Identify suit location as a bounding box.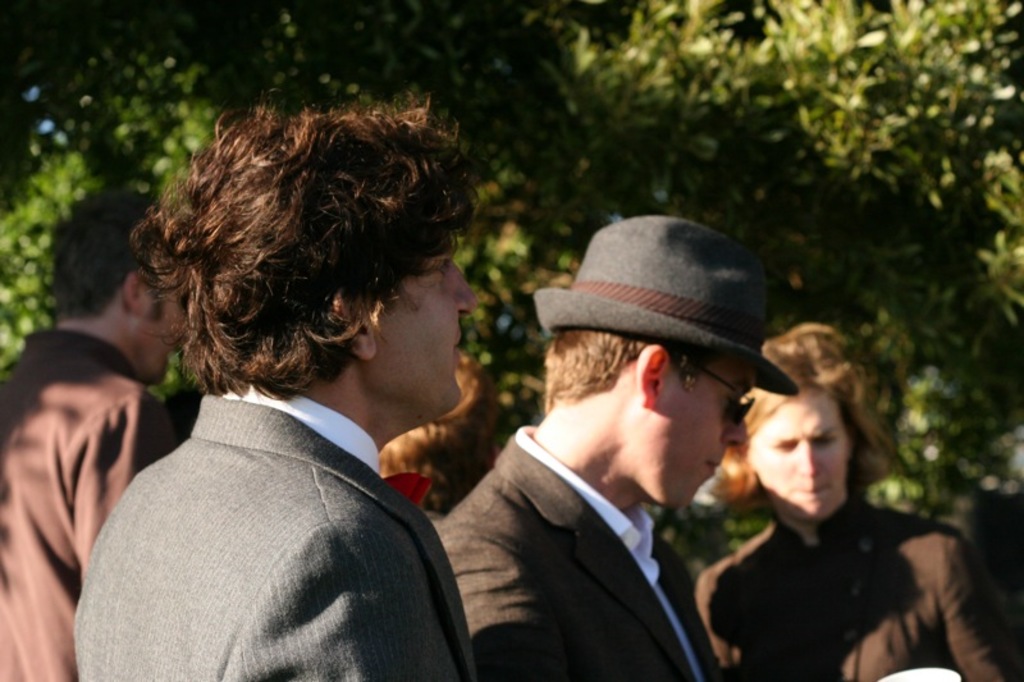
430, 422, 722, 681.
